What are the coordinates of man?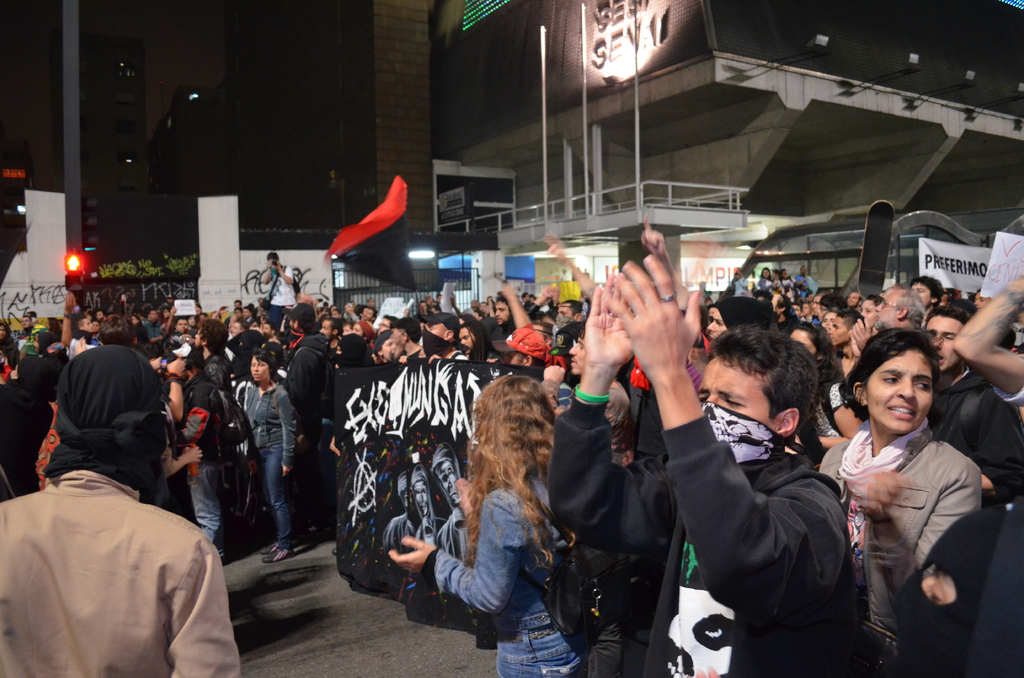
pyautogui.locateOnScreen(13, 352, 227, 659).
